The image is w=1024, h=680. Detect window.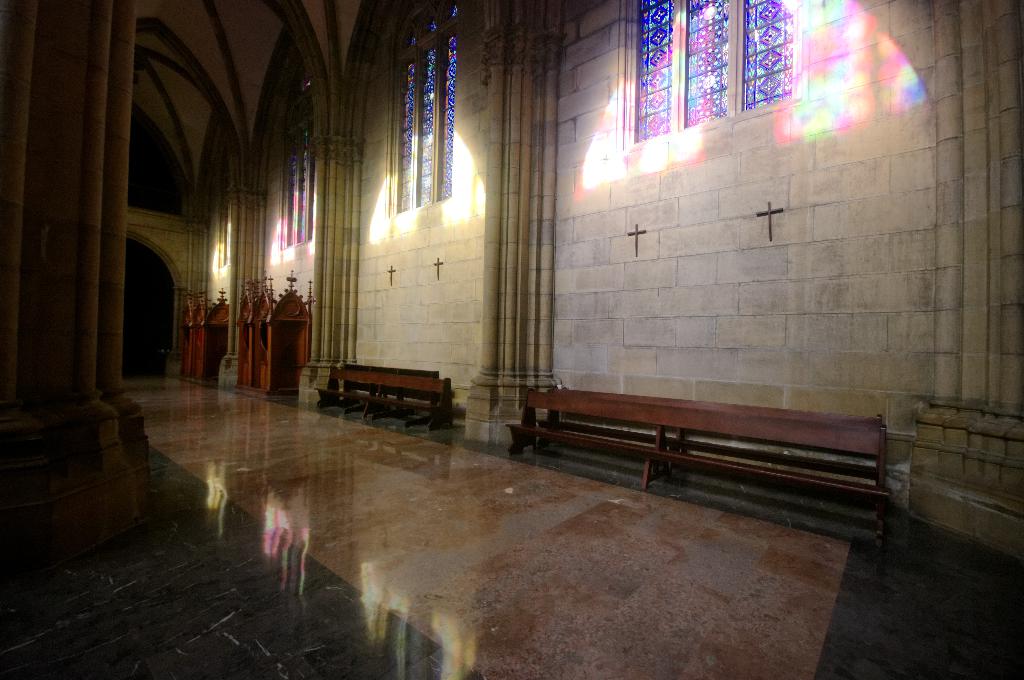
Detection: Rect(386, 20, 467, 241).
